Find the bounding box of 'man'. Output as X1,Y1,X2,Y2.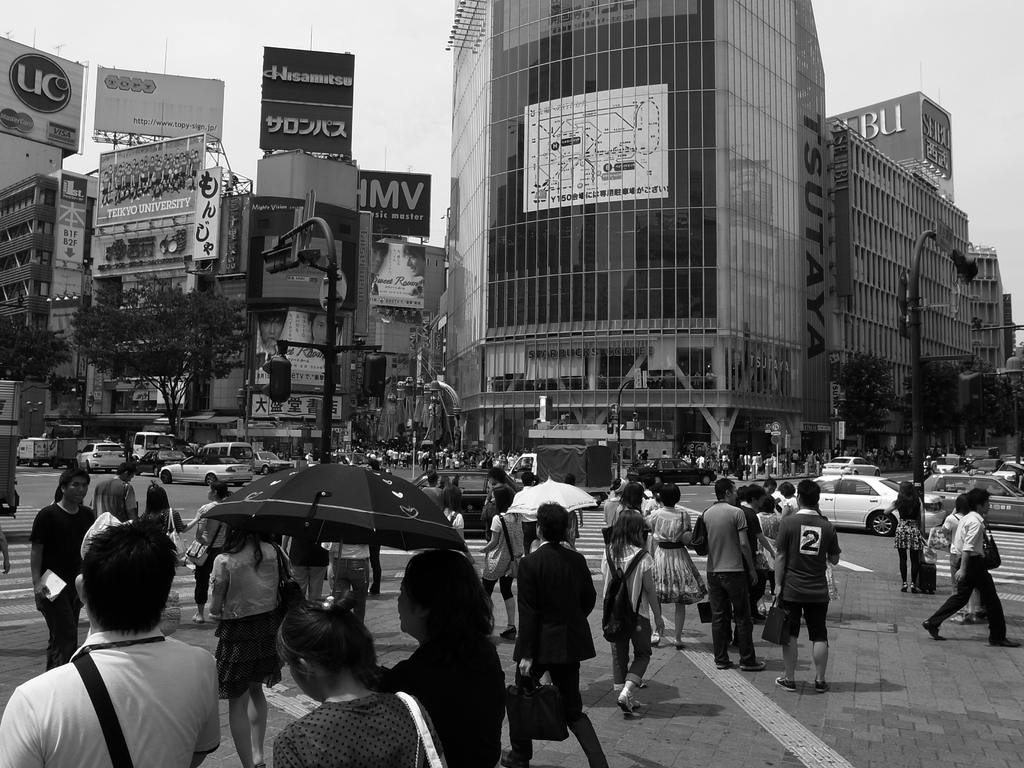
509,474,530,558.
